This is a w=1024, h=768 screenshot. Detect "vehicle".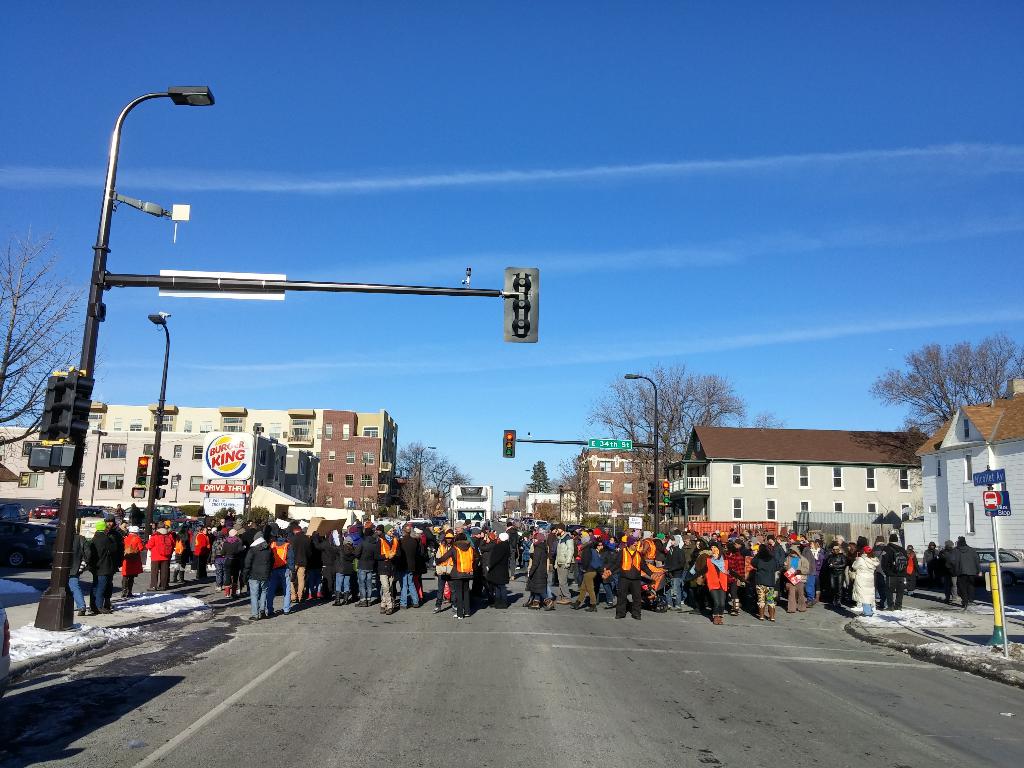
rect(34, 495, 63, 521).
